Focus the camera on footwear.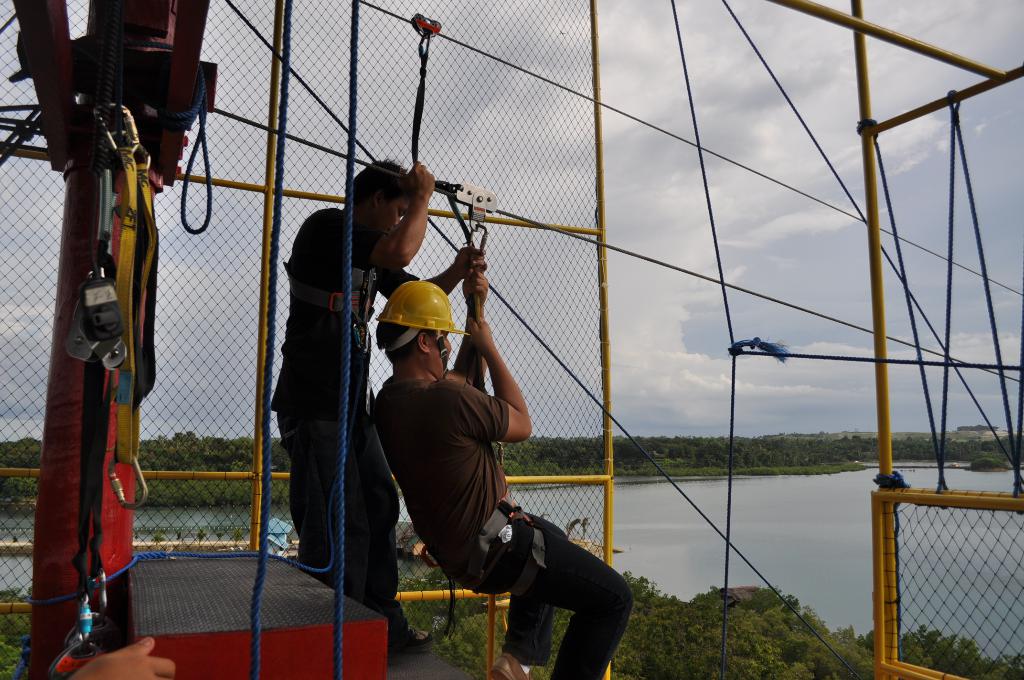
Focus region: 491, 647, 533, 679.
